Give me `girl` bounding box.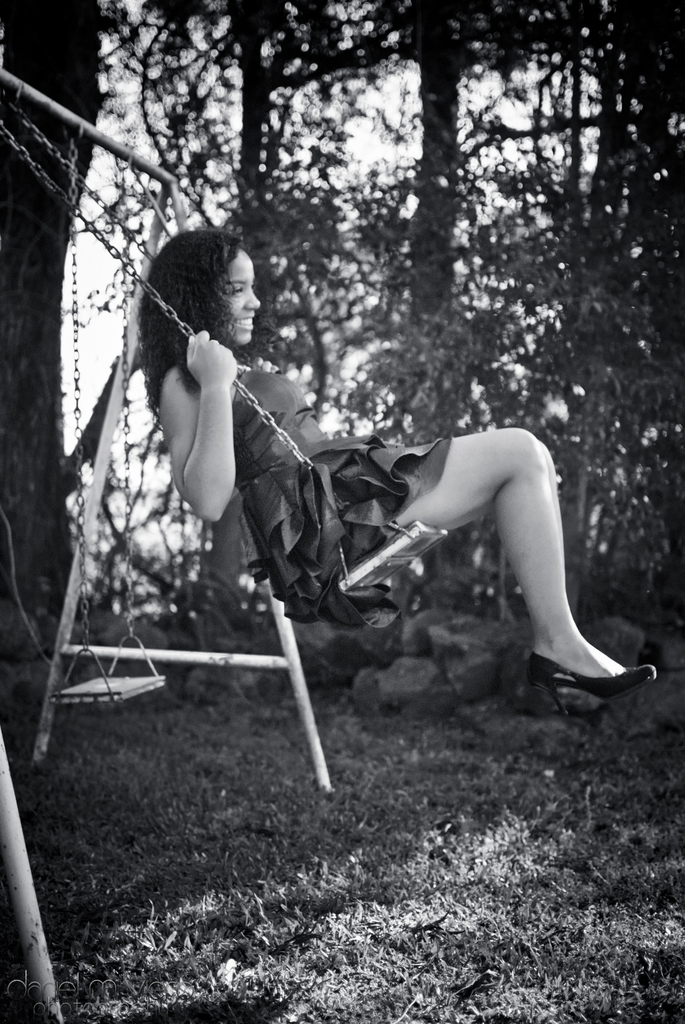
(left=131, top=221, right=657, bottom=705).
